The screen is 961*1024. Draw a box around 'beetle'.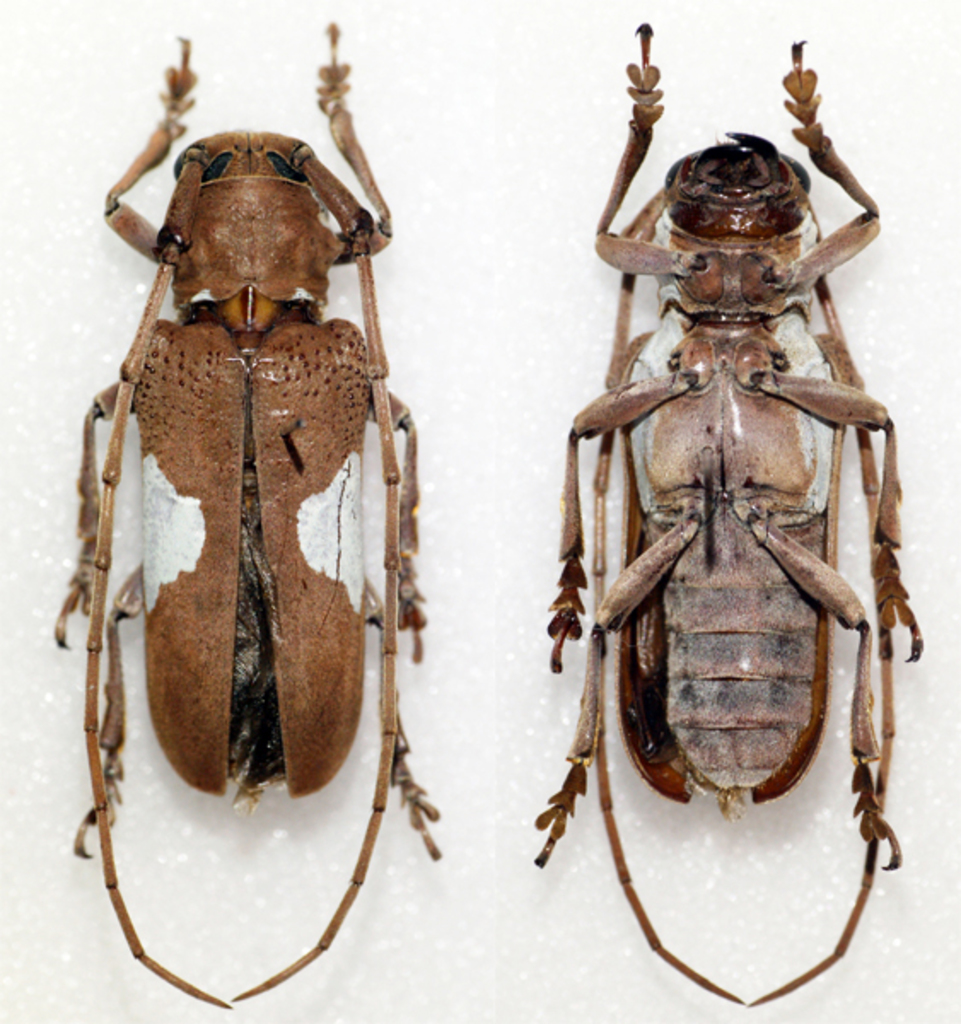
rect(58, 20, 447, 1010).
